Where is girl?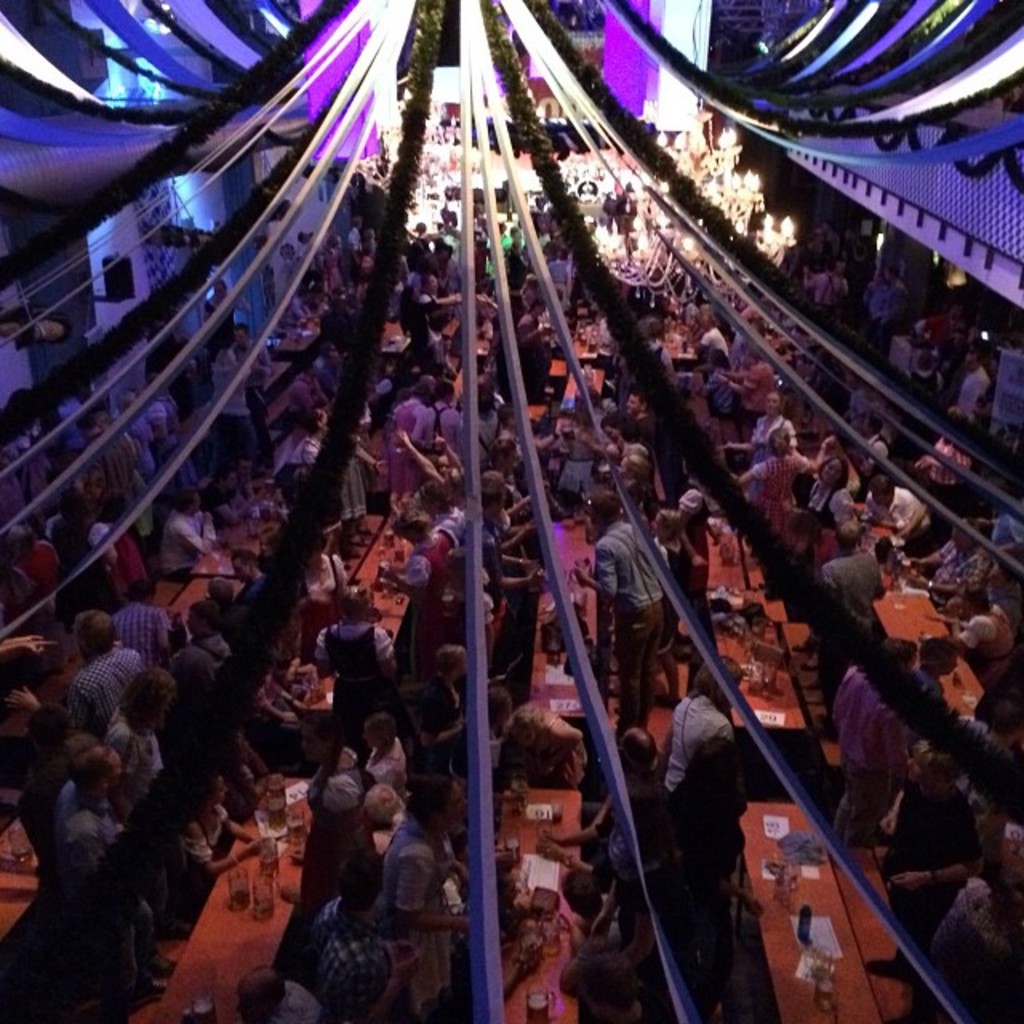
<bbox>418, 480, 470, 546</bbox>.
